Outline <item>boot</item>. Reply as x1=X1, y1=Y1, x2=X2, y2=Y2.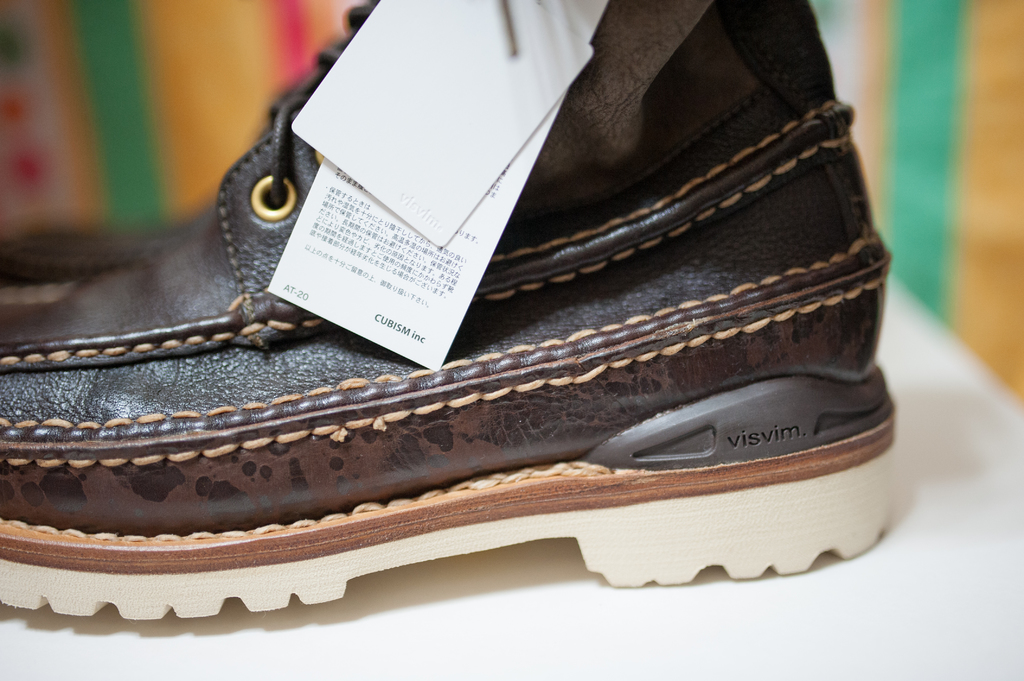
x1=0, y1=0, x2=895, y2=616.
